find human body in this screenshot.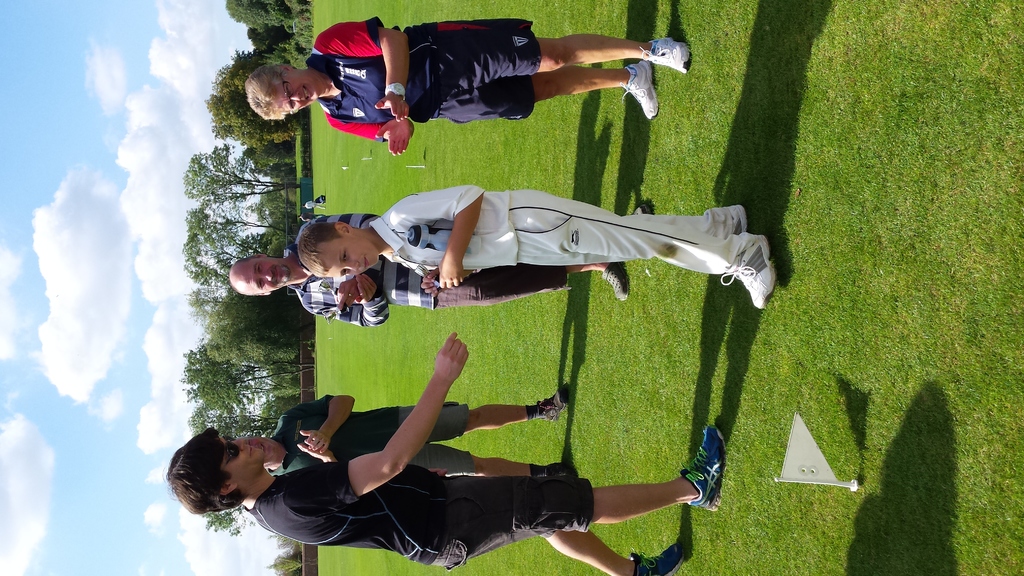
The bounding box for human body is detection(291, 196, 781, 308).
